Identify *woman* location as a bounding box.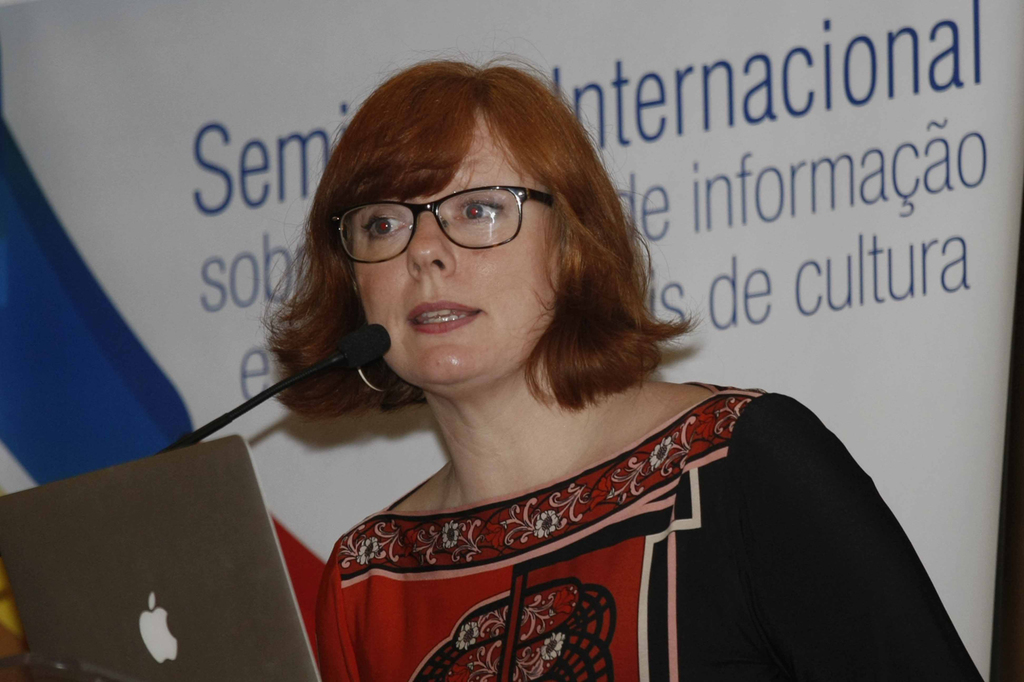
Rect(167, 53, 935, 681).
